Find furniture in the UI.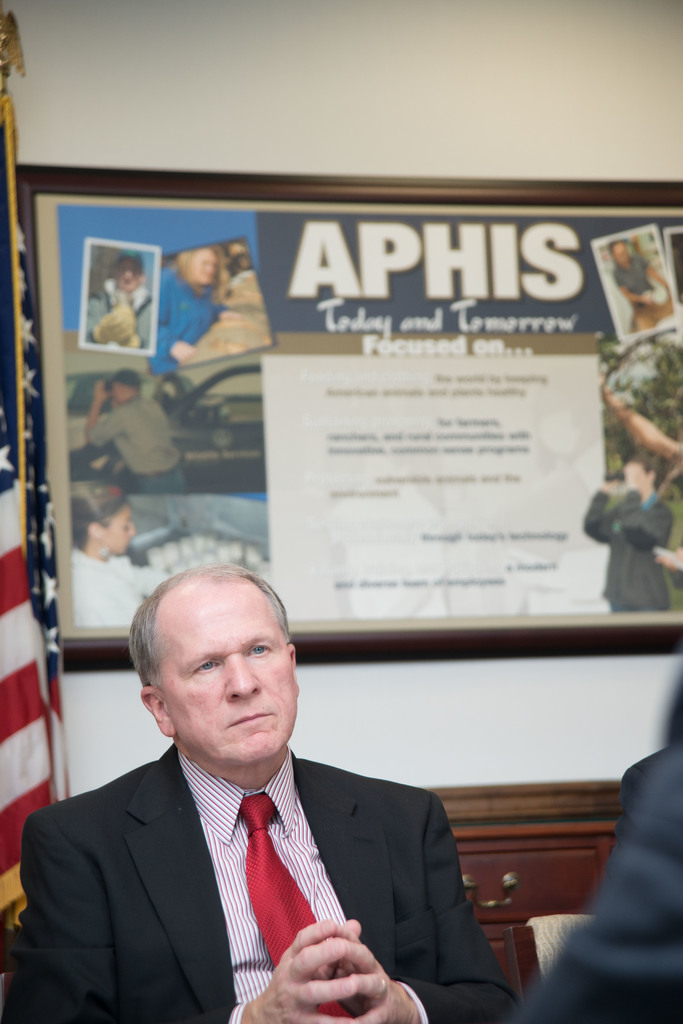
UI element at (433,778,626,1007).
